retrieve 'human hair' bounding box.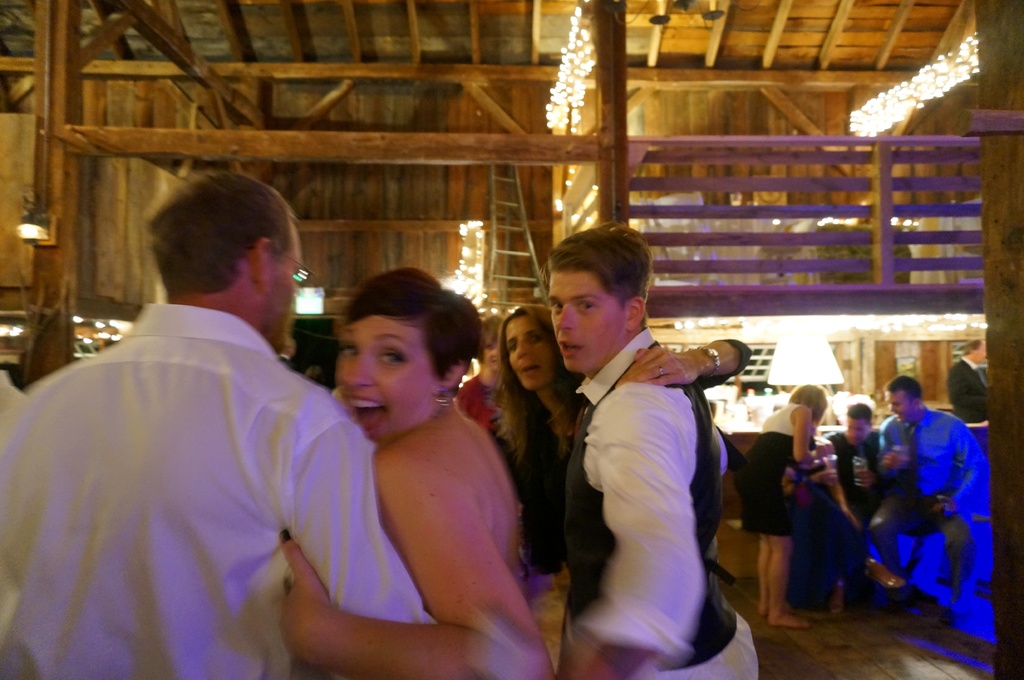
Bounding box: rect(138, 178, 305, 310).
